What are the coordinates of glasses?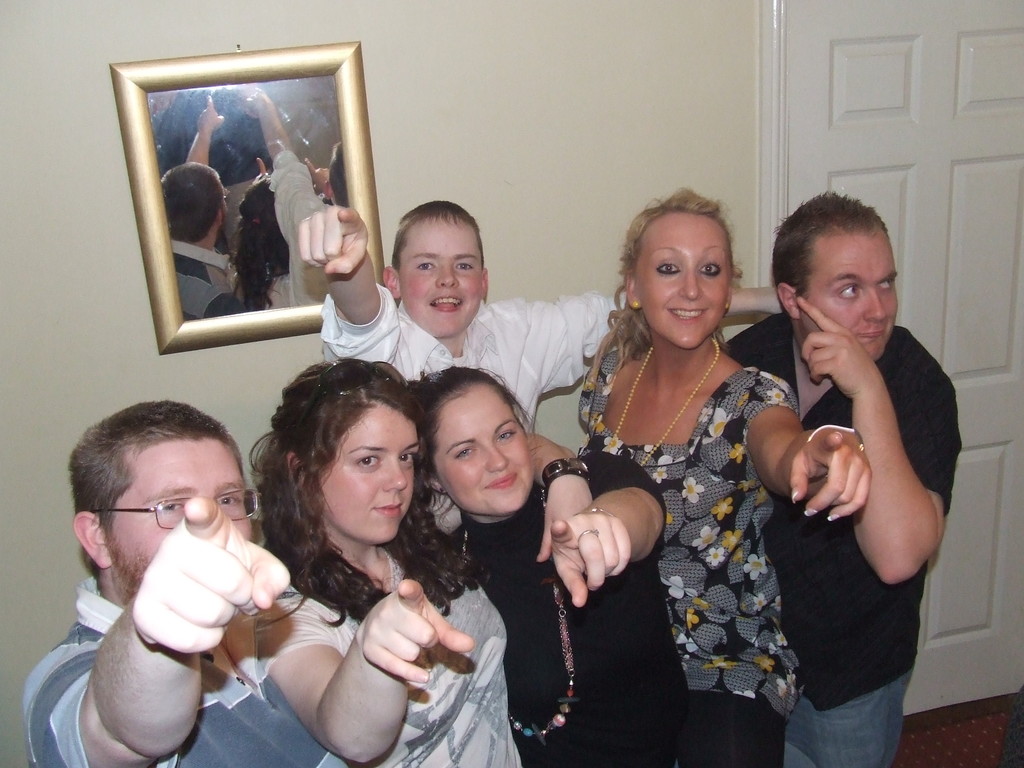
Rect(287, 355, 411, 442).
